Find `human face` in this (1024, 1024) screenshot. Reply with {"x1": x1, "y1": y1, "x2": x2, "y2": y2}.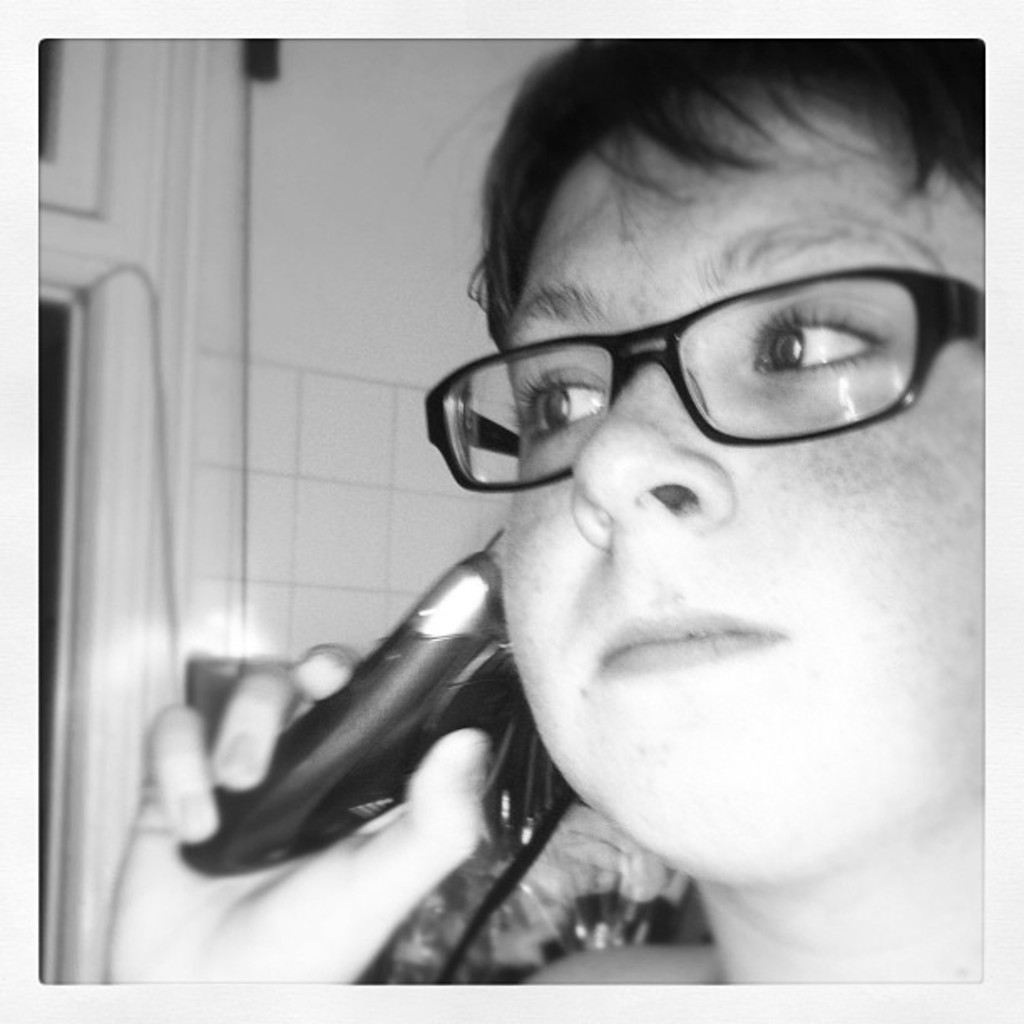
{"x1": 487, "y1": 95, "x2": 996, "y2": 893}.
